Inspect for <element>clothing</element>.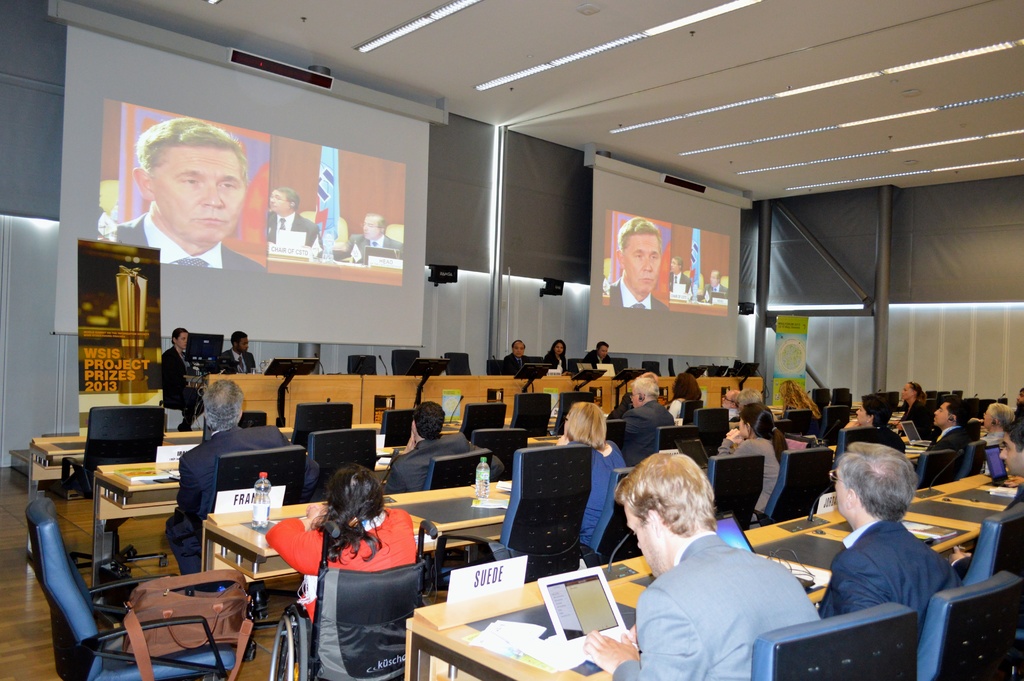
Inspection: bbox=(500, 355, 531, 372).
